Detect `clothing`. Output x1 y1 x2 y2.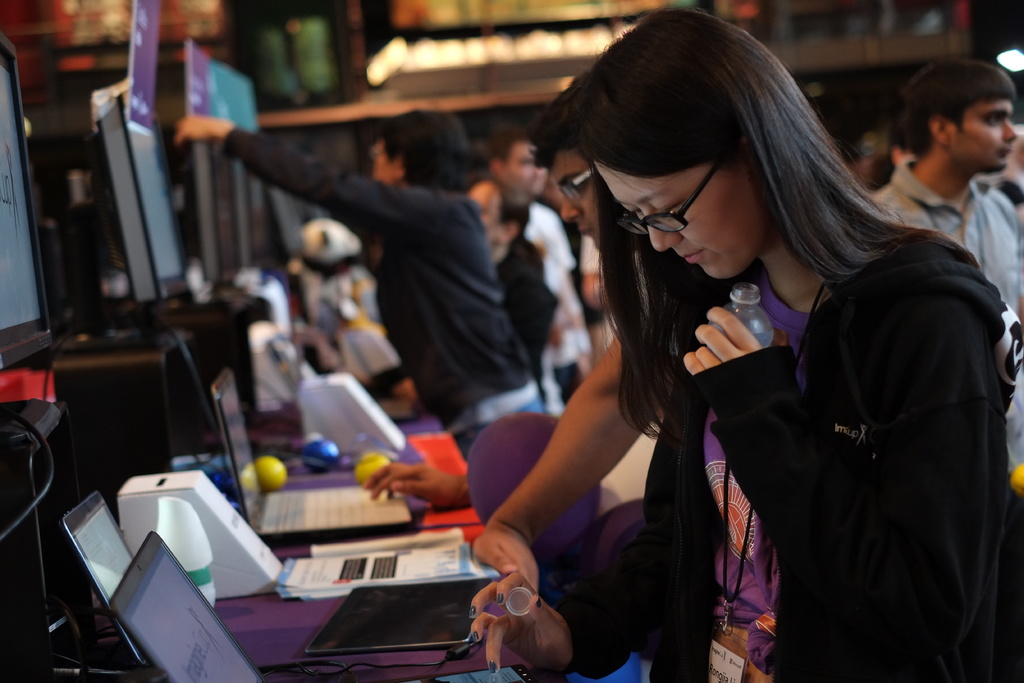
855 151 1020 509.
